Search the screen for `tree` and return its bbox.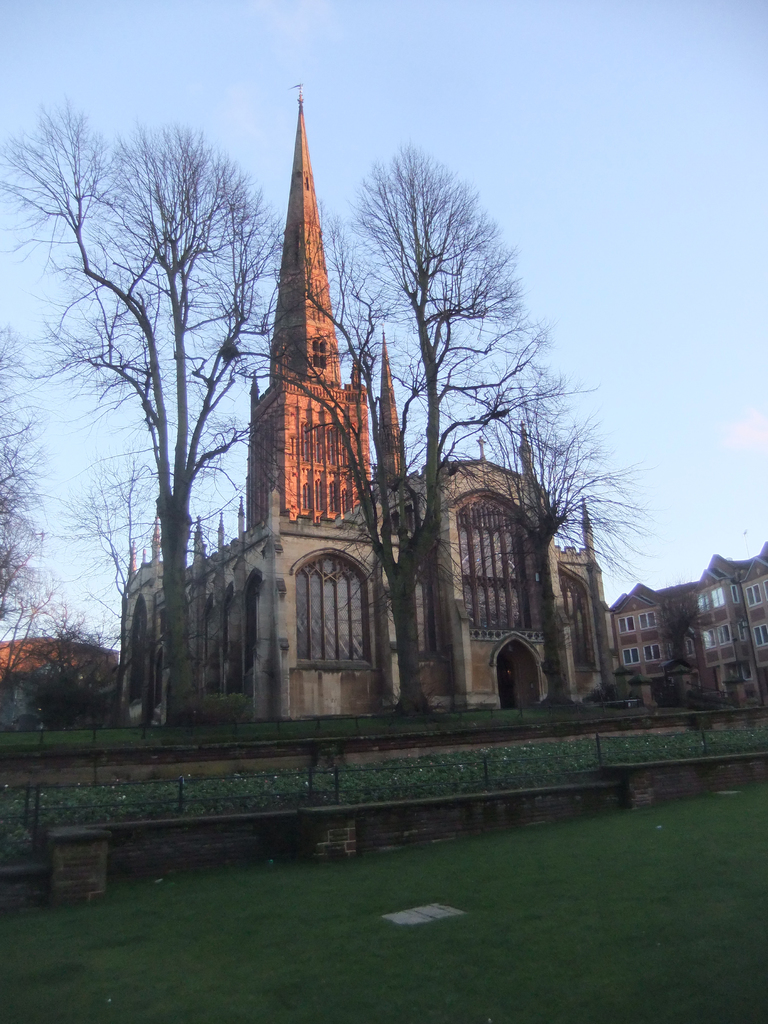
Found: BBox(58, 75, 272, 733).
